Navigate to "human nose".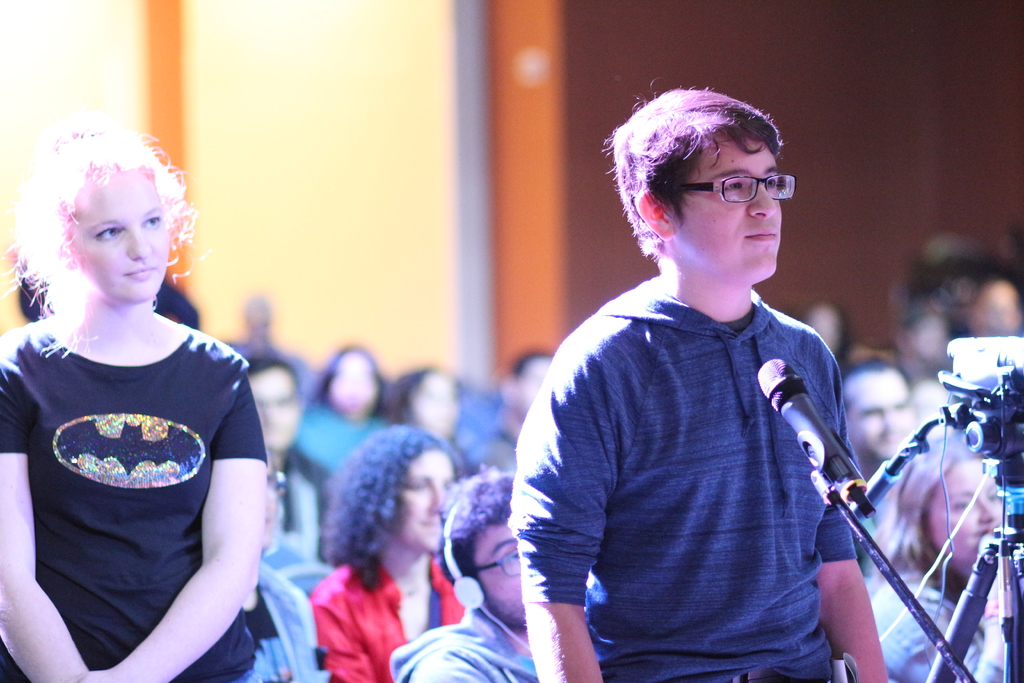
Navigation target: <bbox>979, 495, 998, 522</bbox>.
